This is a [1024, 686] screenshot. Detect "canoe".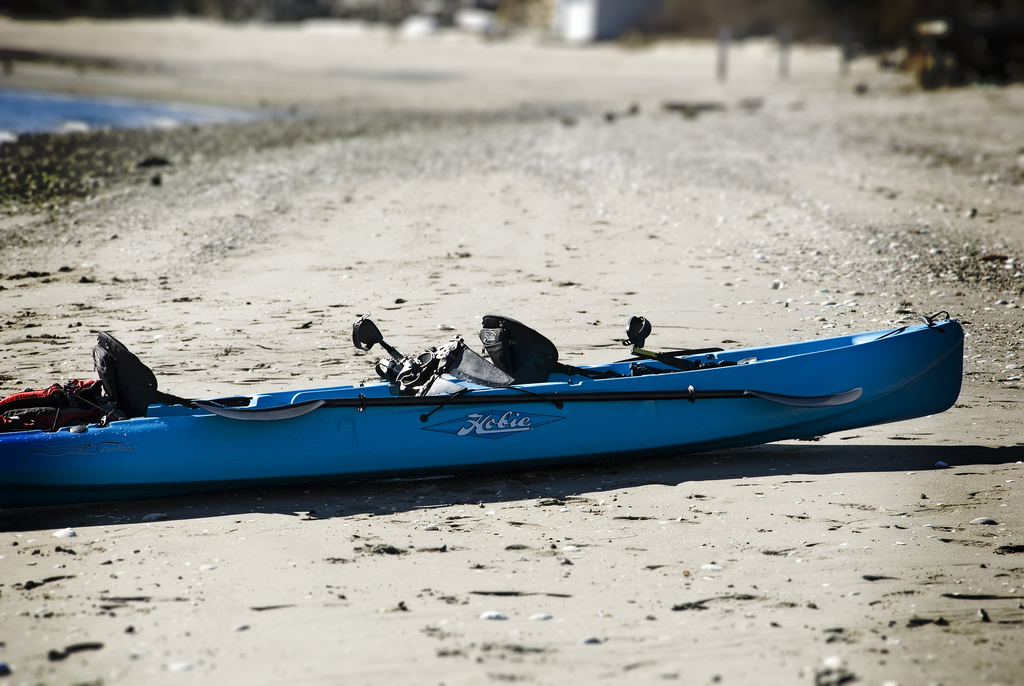
Rect(11, 316, 1004, 501).
